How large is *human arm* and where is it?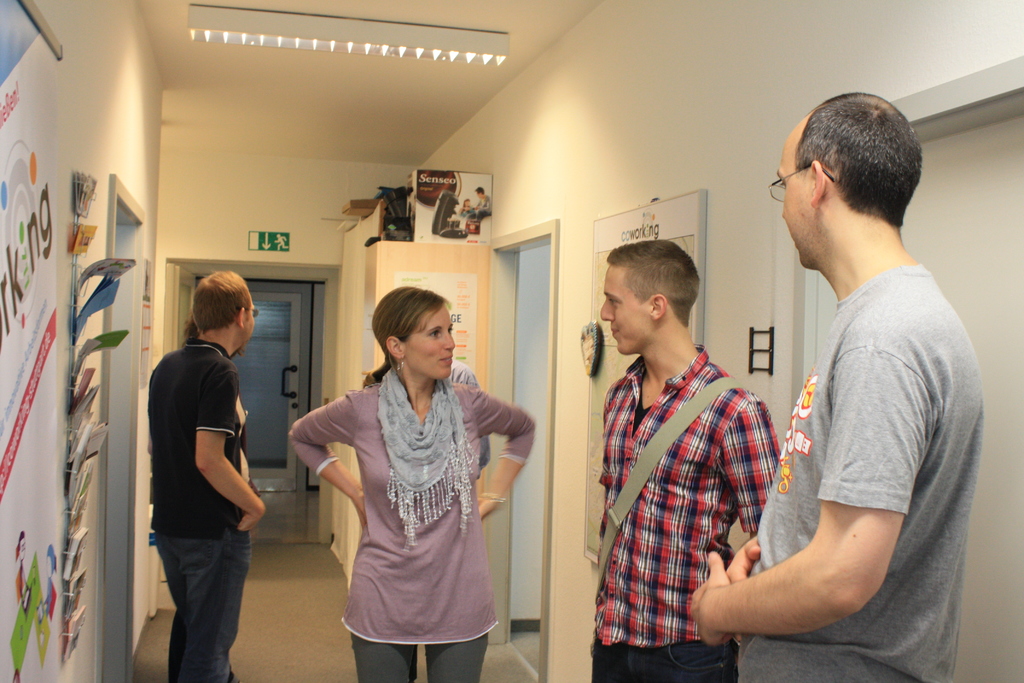
Bounding box: x1=196, y1=359, x2=269, y2=534.
